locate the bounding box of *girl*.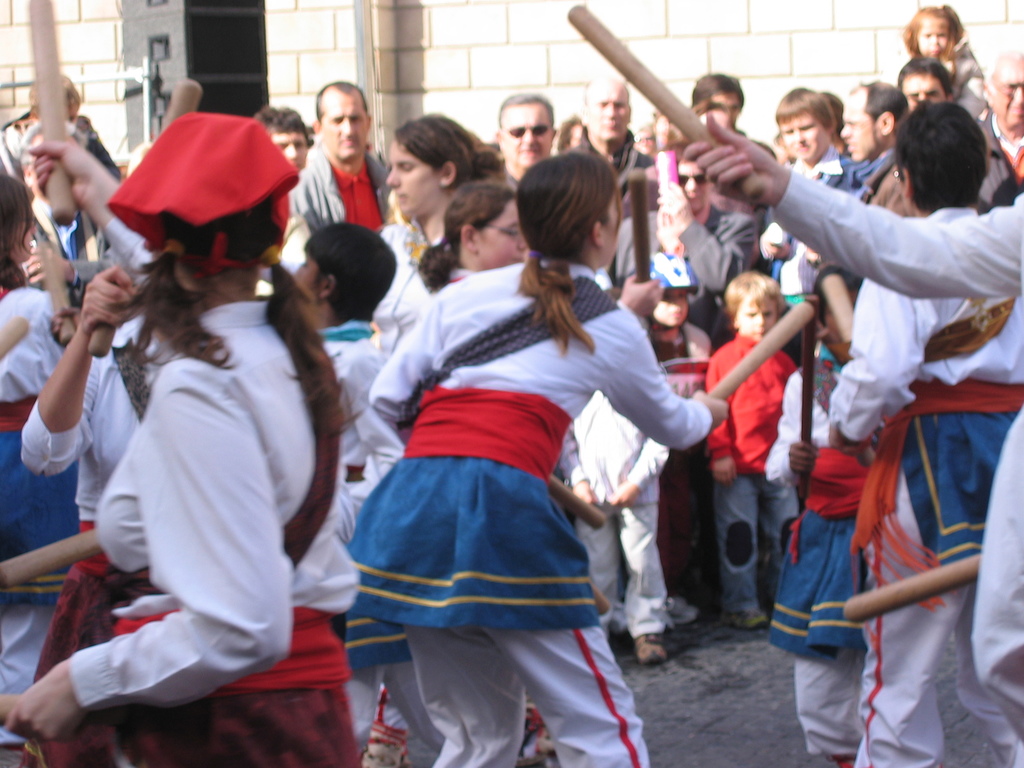
Bounding box: left=904, top=0, right=990, bottom=121.
